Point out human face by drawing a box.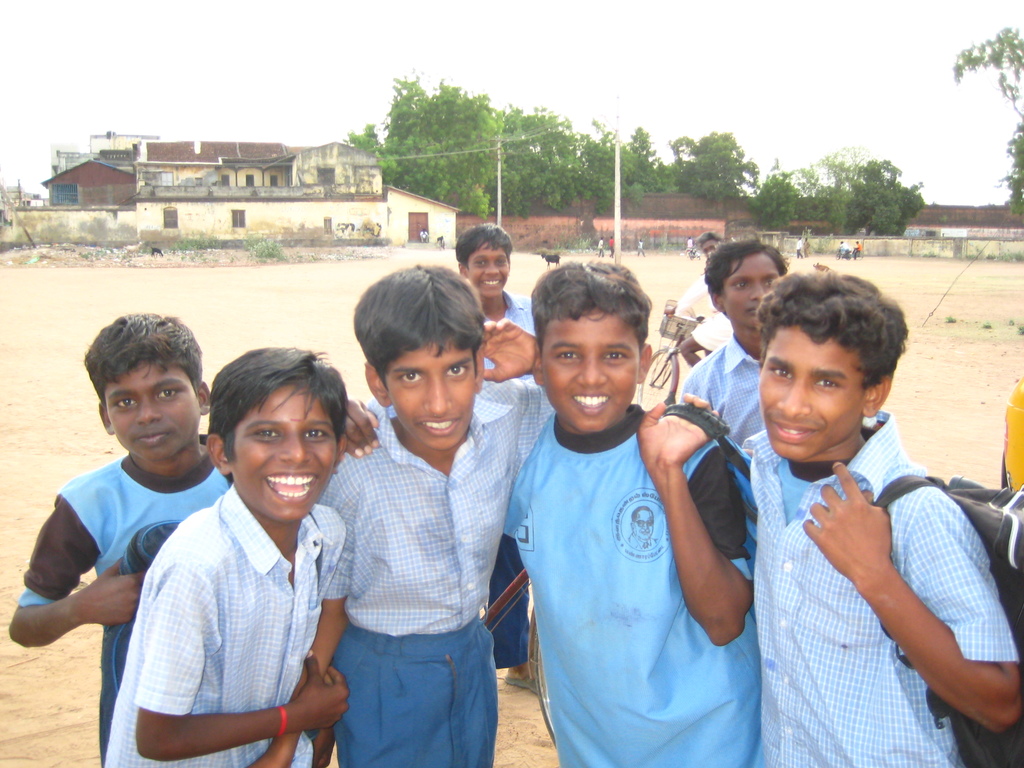
crop(700, 237, 716, 255).
